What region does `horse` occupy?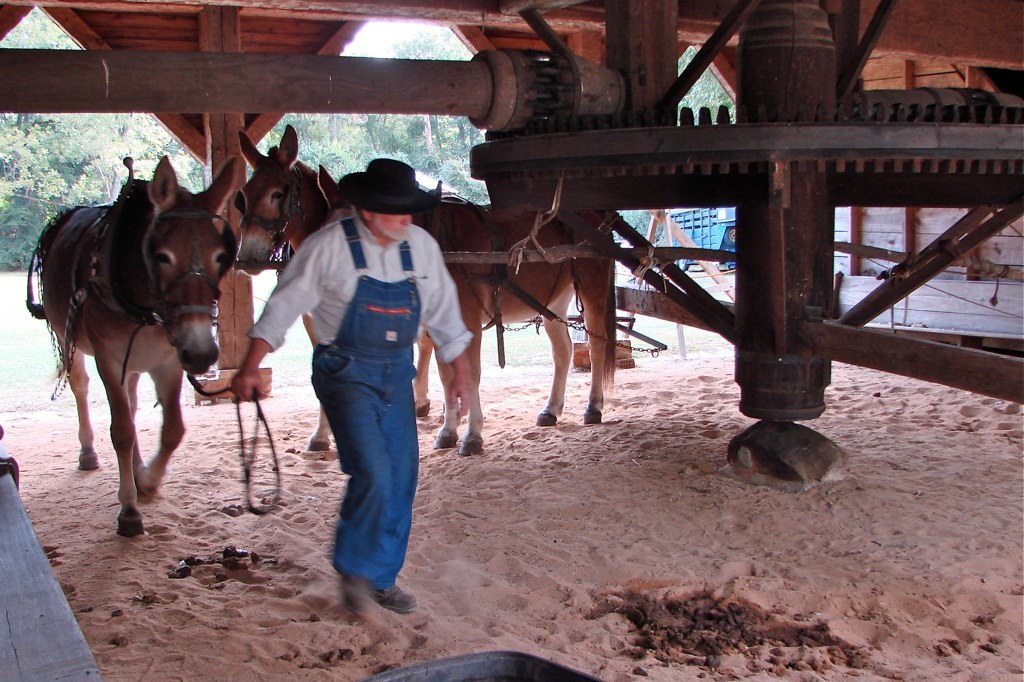
left=37, top=153, right=237, bottom=538.
